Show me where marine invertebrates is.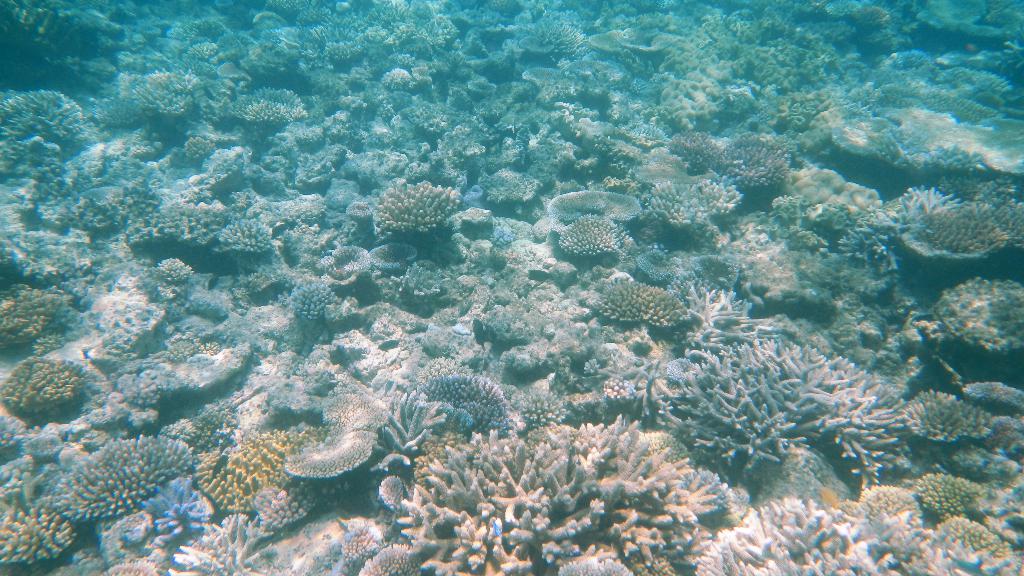
marine invertebrates is at BBox(384, 95, 515, 154).
